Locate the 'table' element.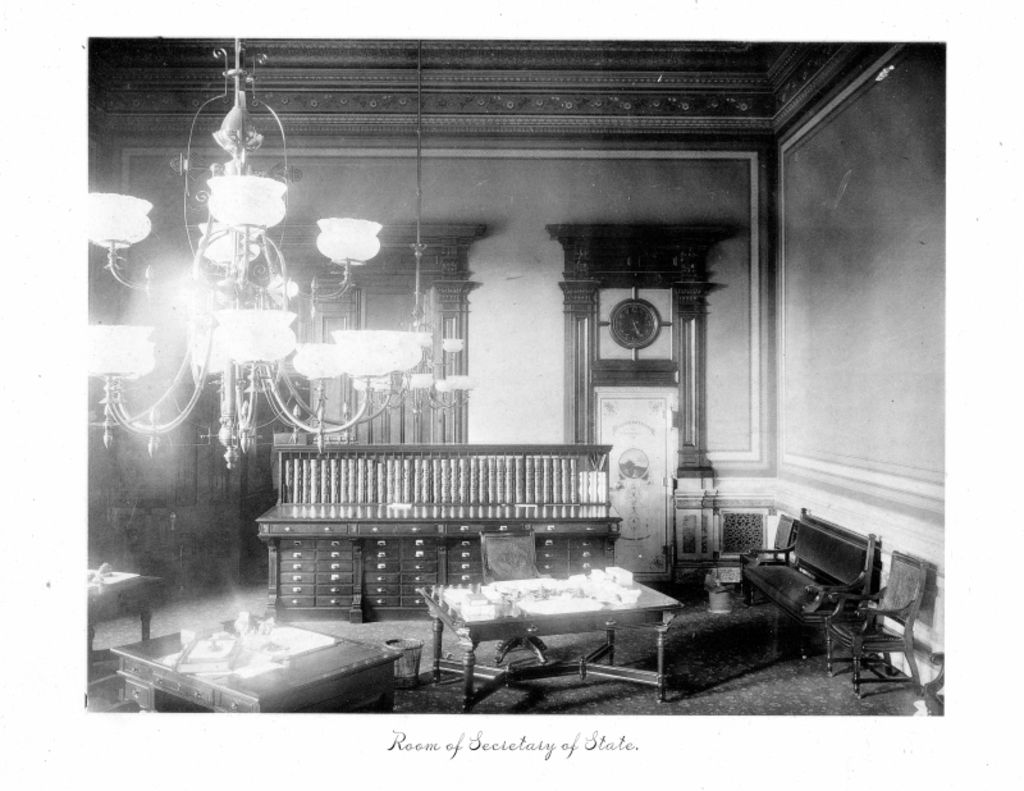
Element bbox: x1=87, y1=561, x2=160, y2=657.
